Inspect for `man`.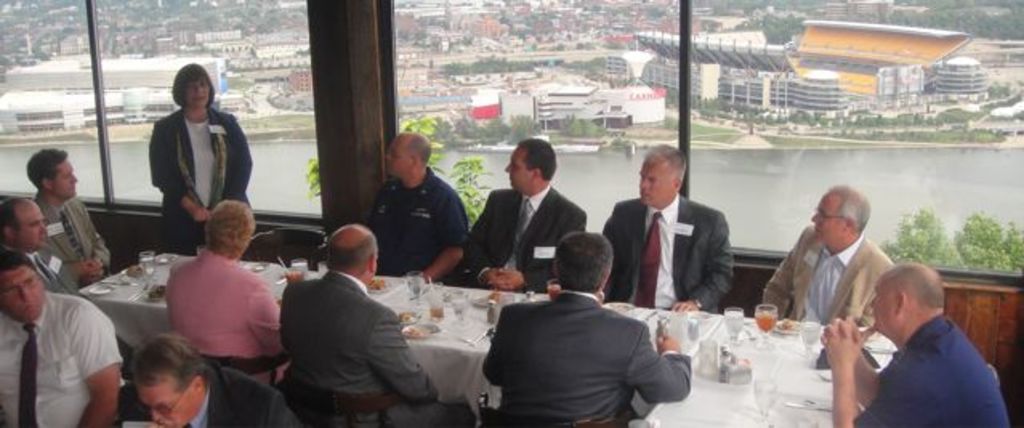
Inspection: rect(0, 252, 125, 426).
